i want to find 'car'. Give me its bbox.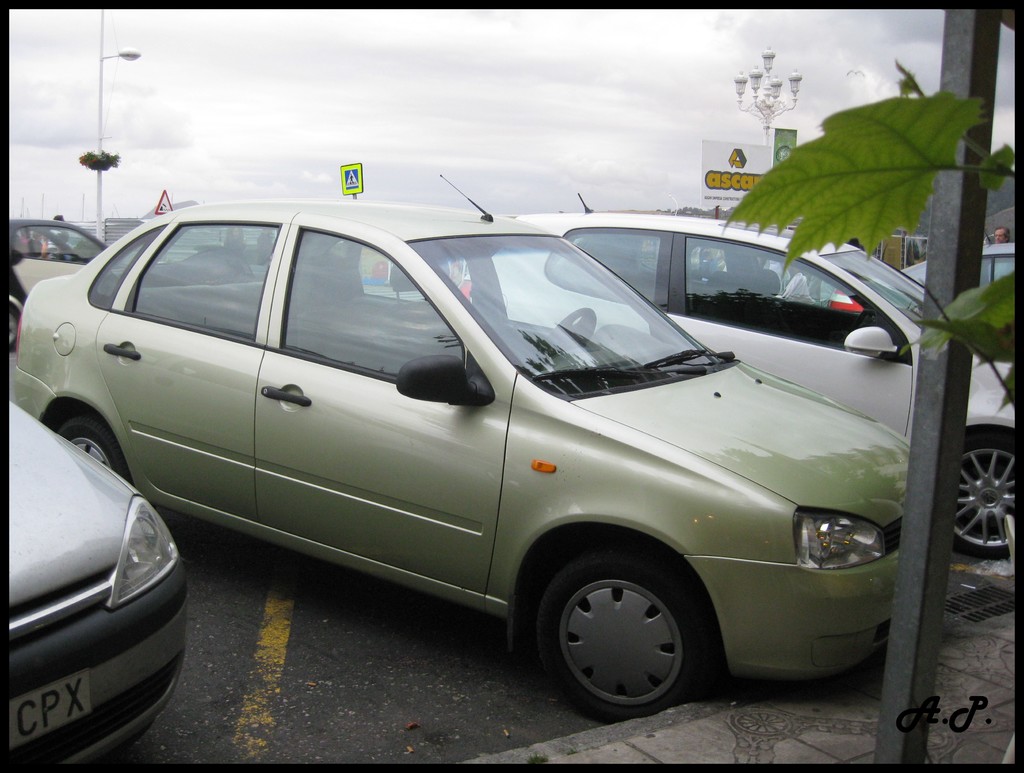
x1=9, y1=172, x2=913, y2=722.
